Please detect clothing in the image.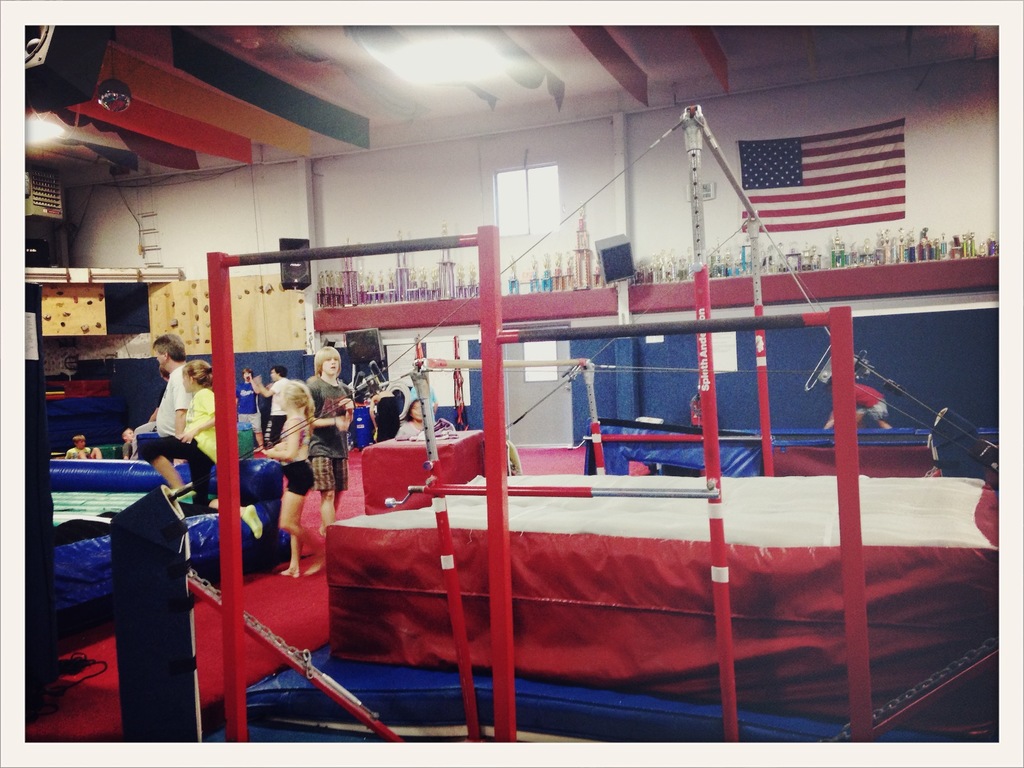
box=[232, 379, 266, 431].
